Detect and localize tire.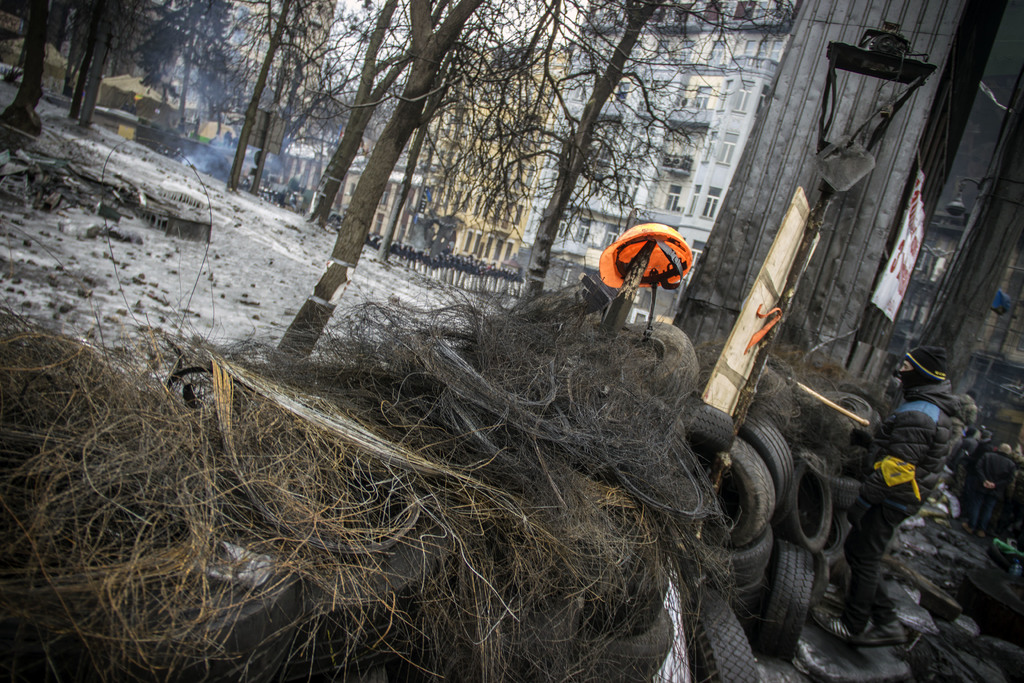
Localized at (left=817, top=515, right=851, bottom=563).
